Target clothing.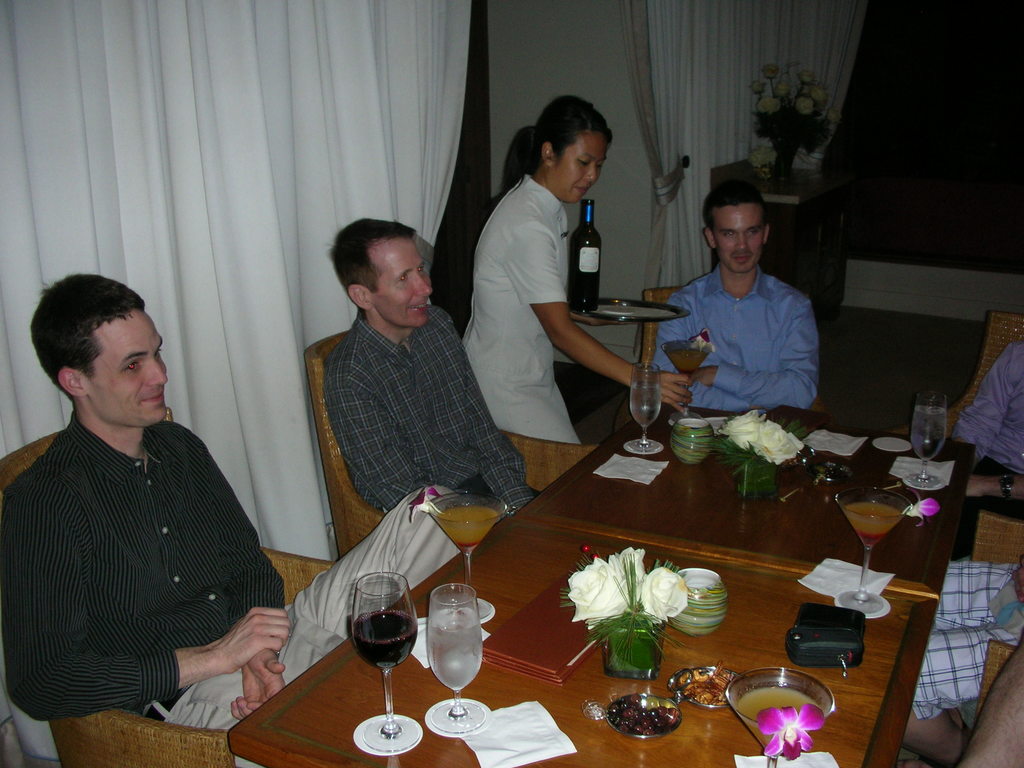
Target region: <region>940, 335, 1023, 554</region>.
